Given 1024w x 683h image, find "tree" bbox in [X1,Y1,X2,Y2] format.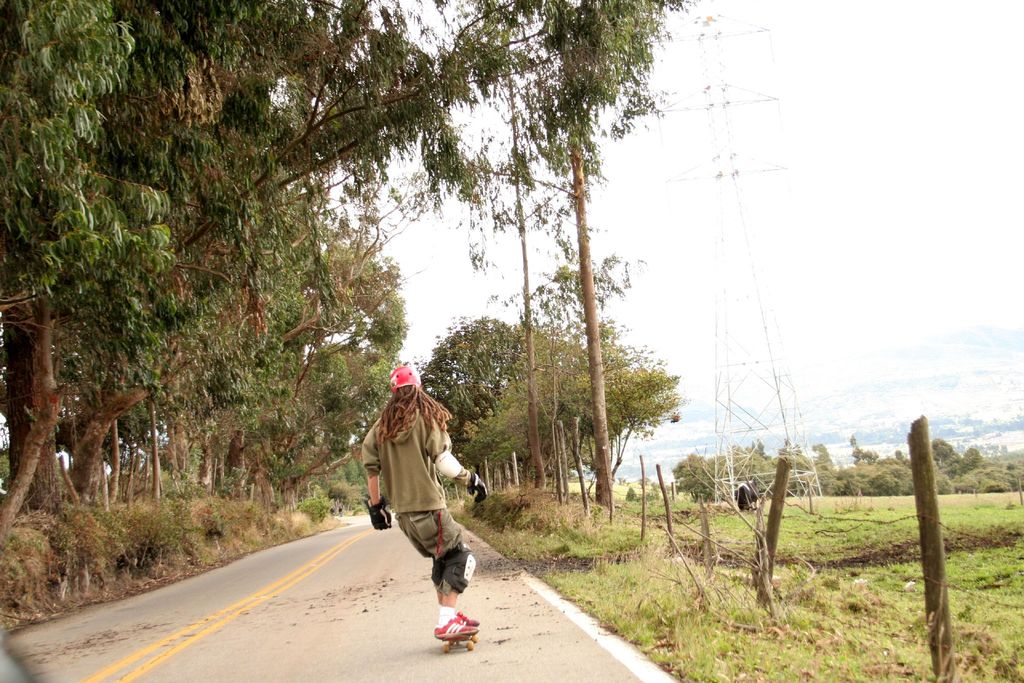
[400,0,654,500].
